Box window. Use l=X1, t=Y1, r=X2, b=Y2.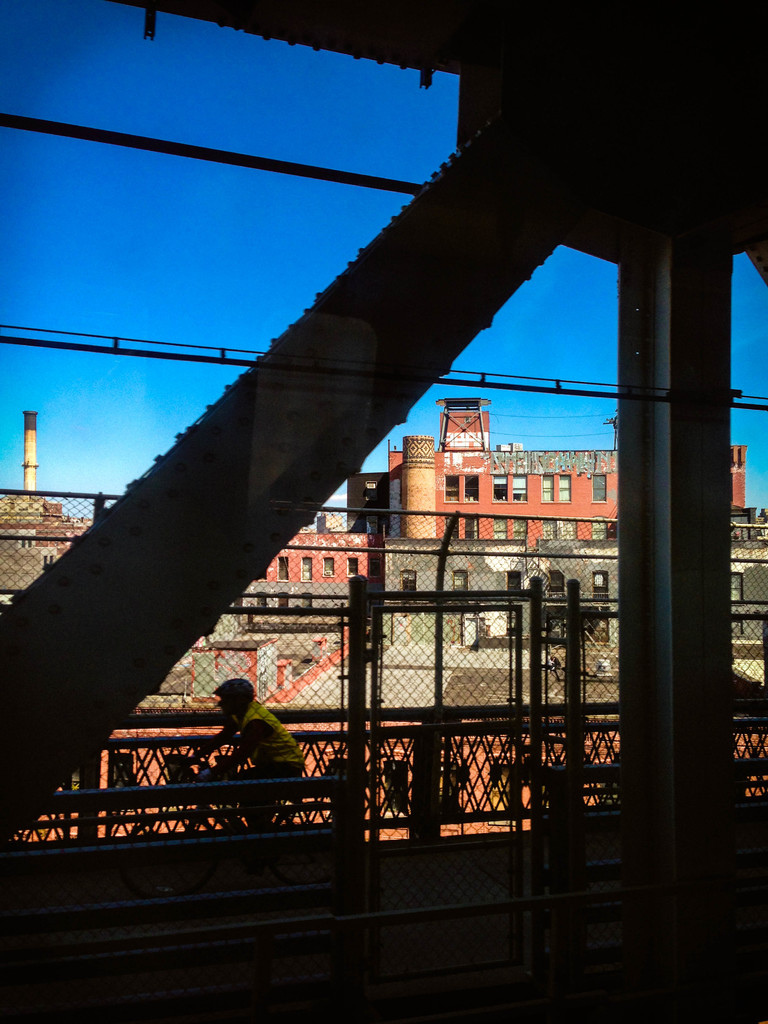
l=450, t=574, r=465, b=593.
